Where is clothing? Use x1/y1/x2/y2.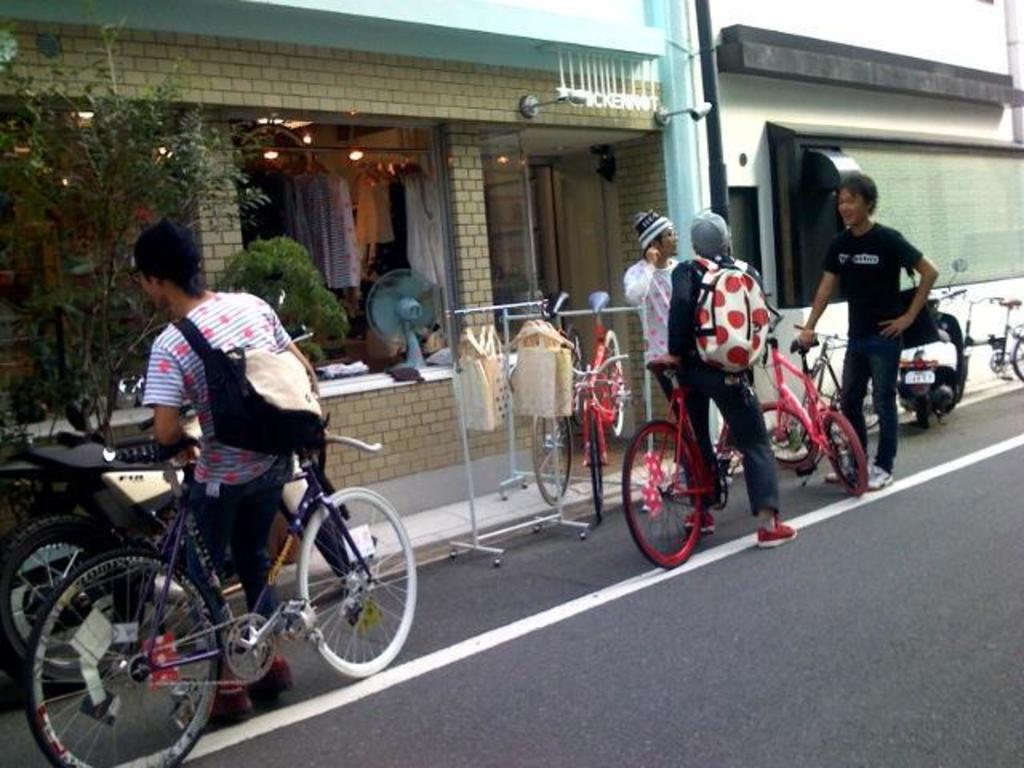
810/181/946/461.
